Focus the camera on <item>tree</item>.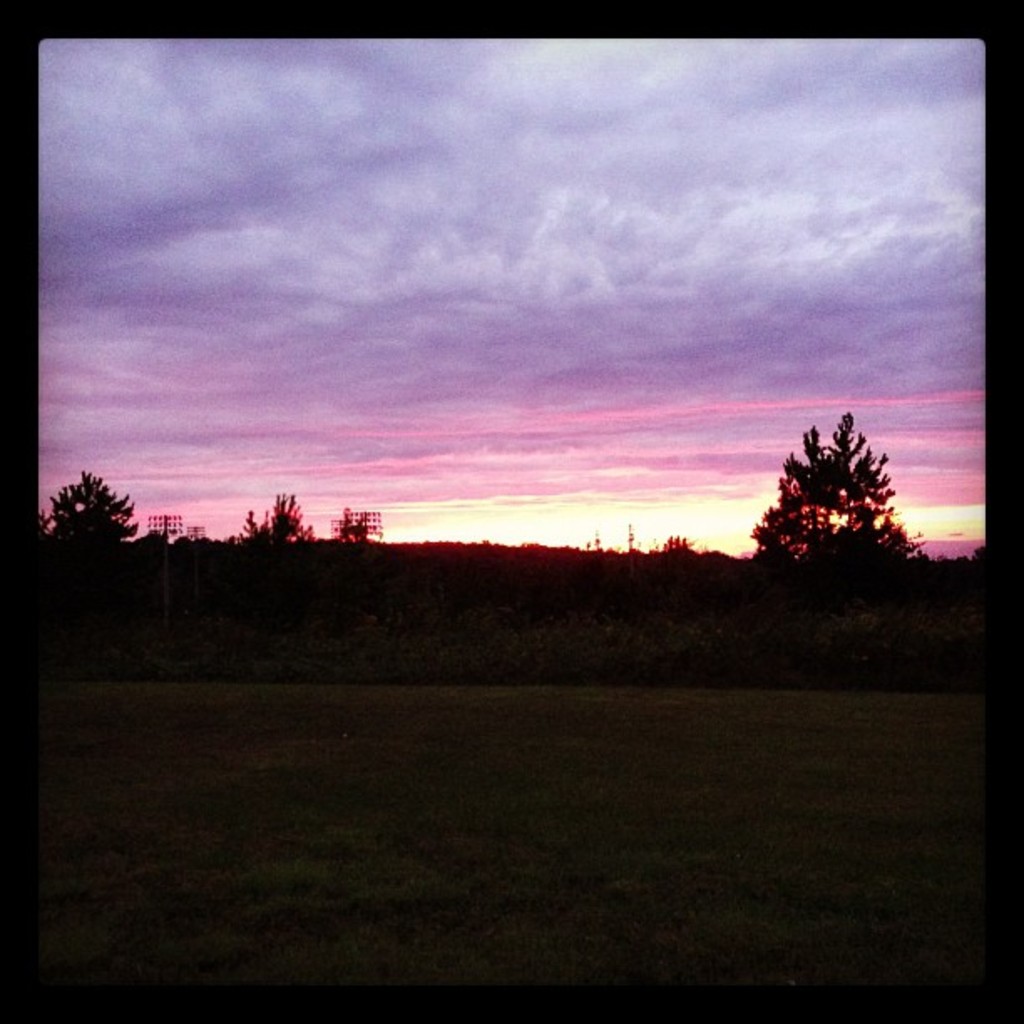
Focus region: box=[761, 397, 924, 596].
